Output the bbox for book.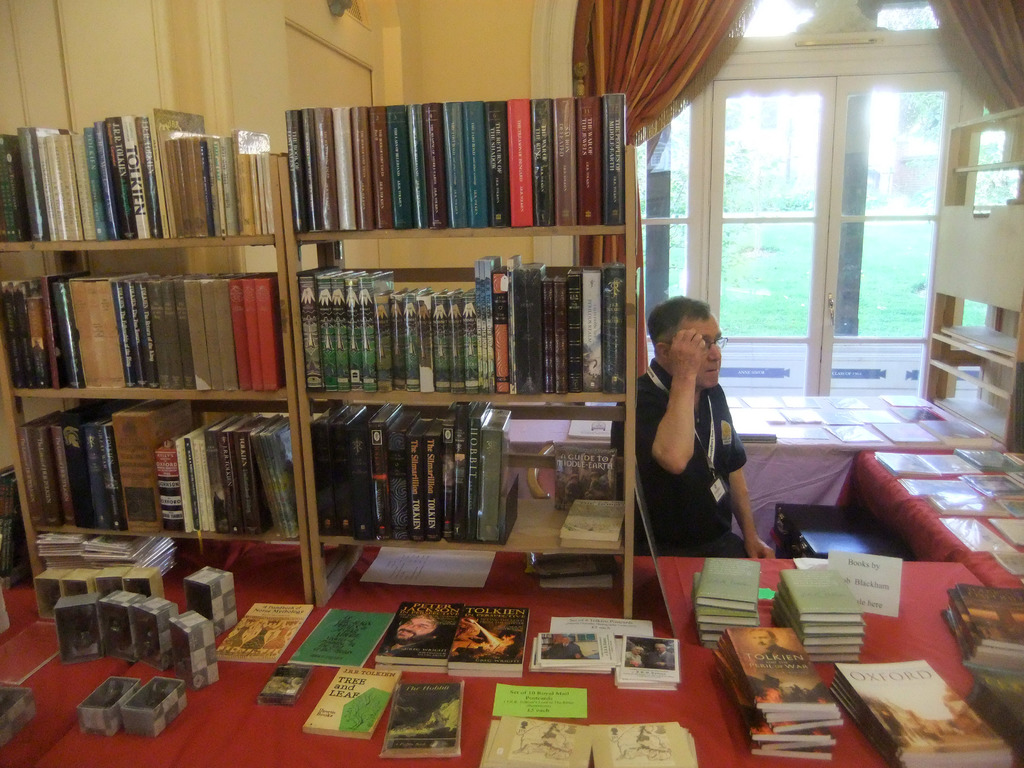
[x1=447, y1=605, x2=530, y2=678].
